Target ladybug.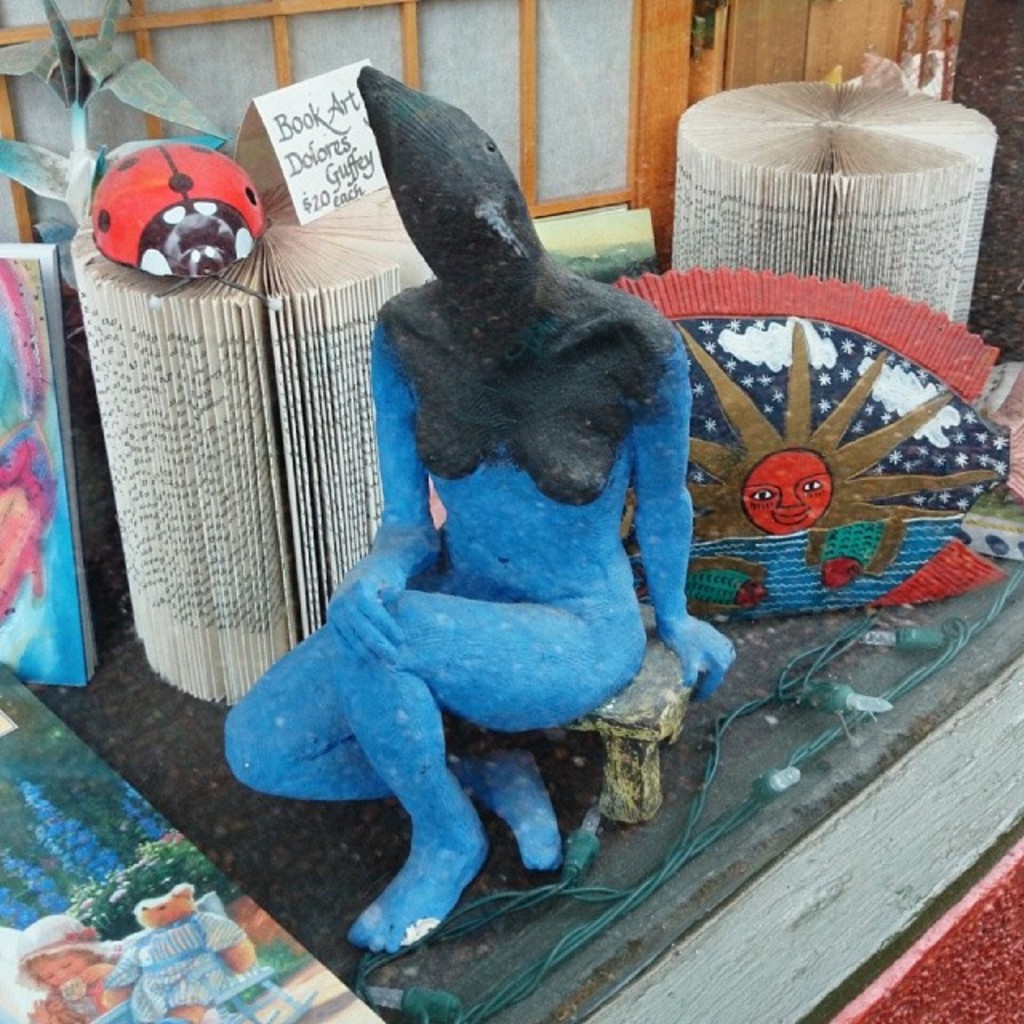
Target region: x1=90 y1=144 x2=278 y2=309.
